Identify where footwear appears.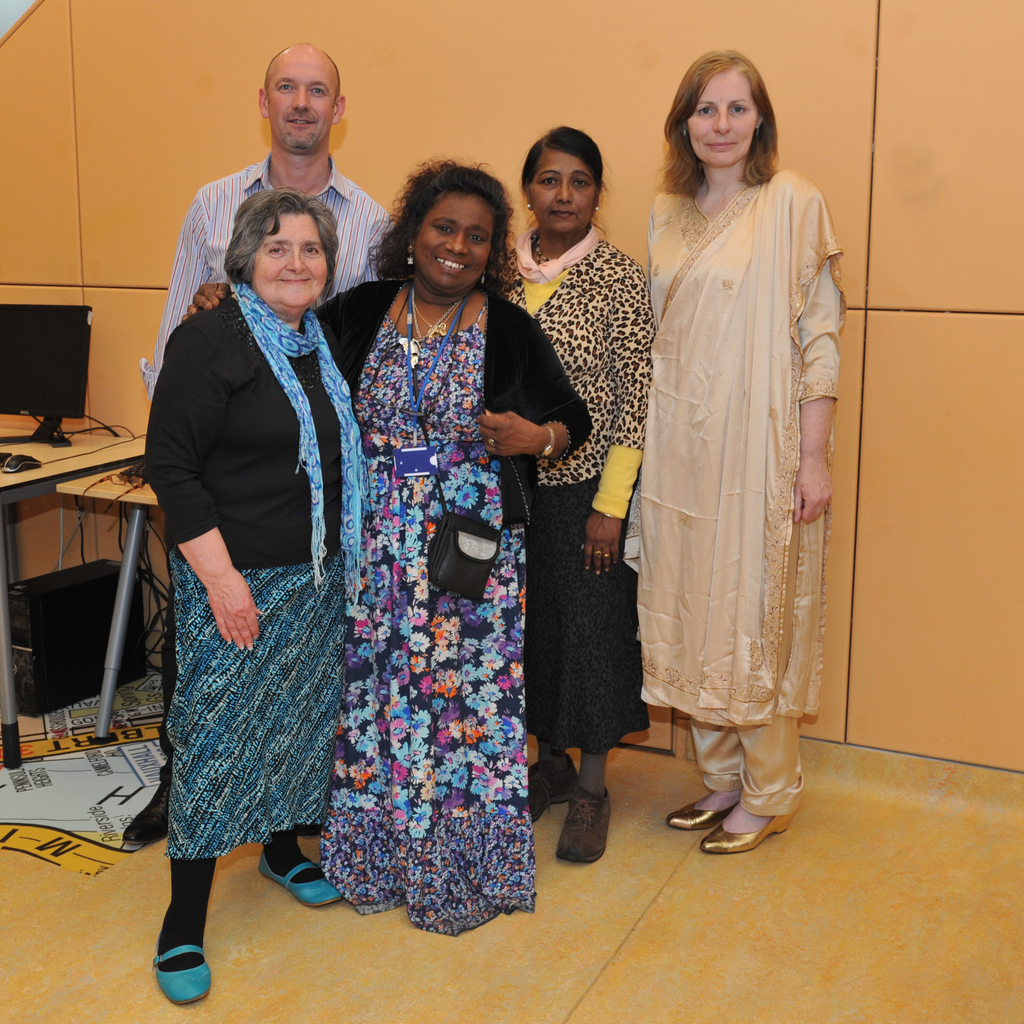
Appears at l=257, t=842, r=344, b=907.
